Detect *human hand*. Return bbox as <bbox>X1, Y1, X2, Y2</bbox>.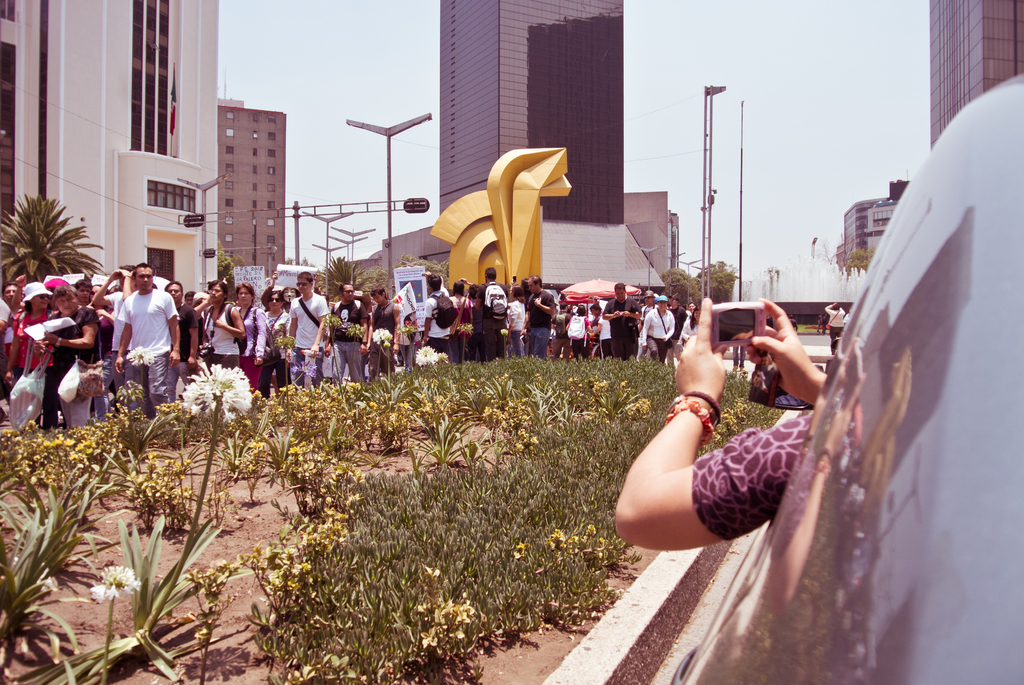
<bbox>110, 267, 123, 281</bbox>.
